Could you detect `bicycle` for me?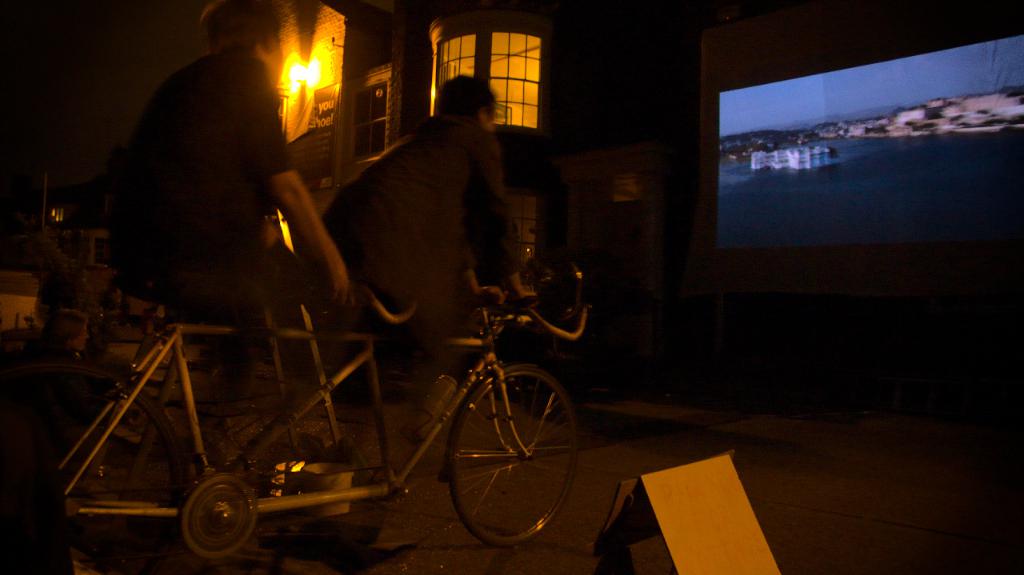
Detection result: {"left": 0, "top": 289, "right": 580, "bottom": 574}.
